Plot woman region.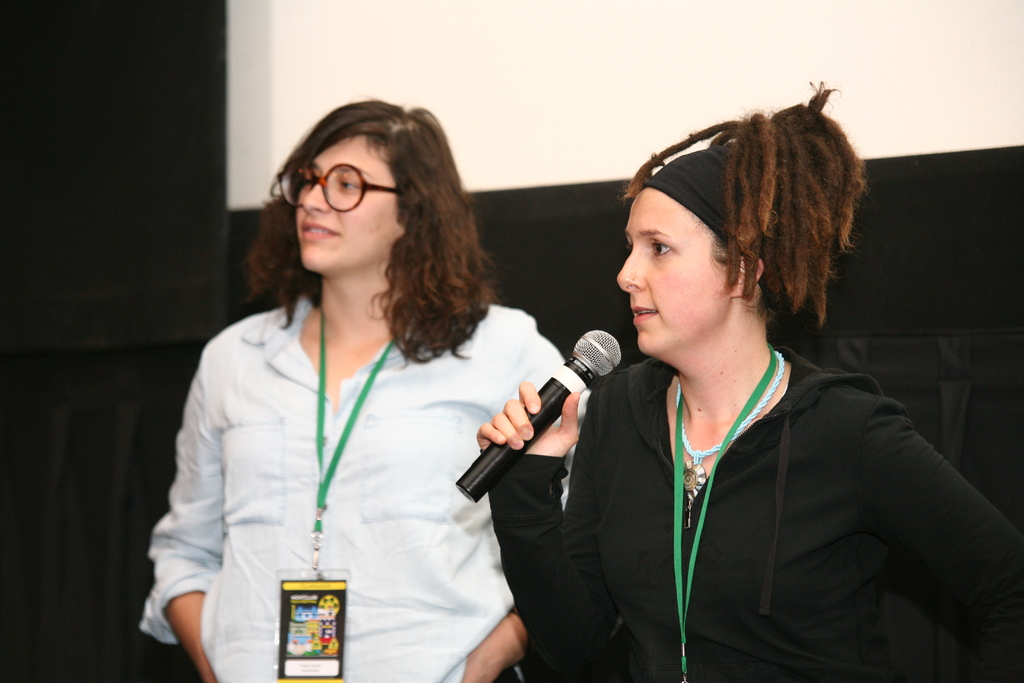
Plotted at left=136, top=94, right=598, bottom=682.
